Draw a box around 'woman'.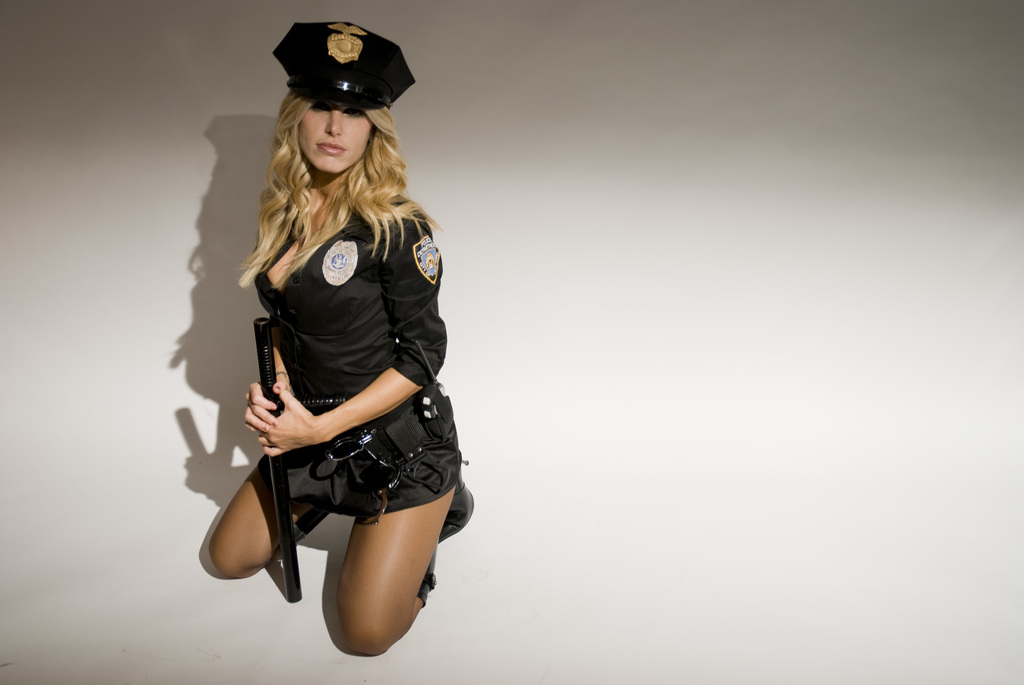
select_region(204, 40, 471, 683).
